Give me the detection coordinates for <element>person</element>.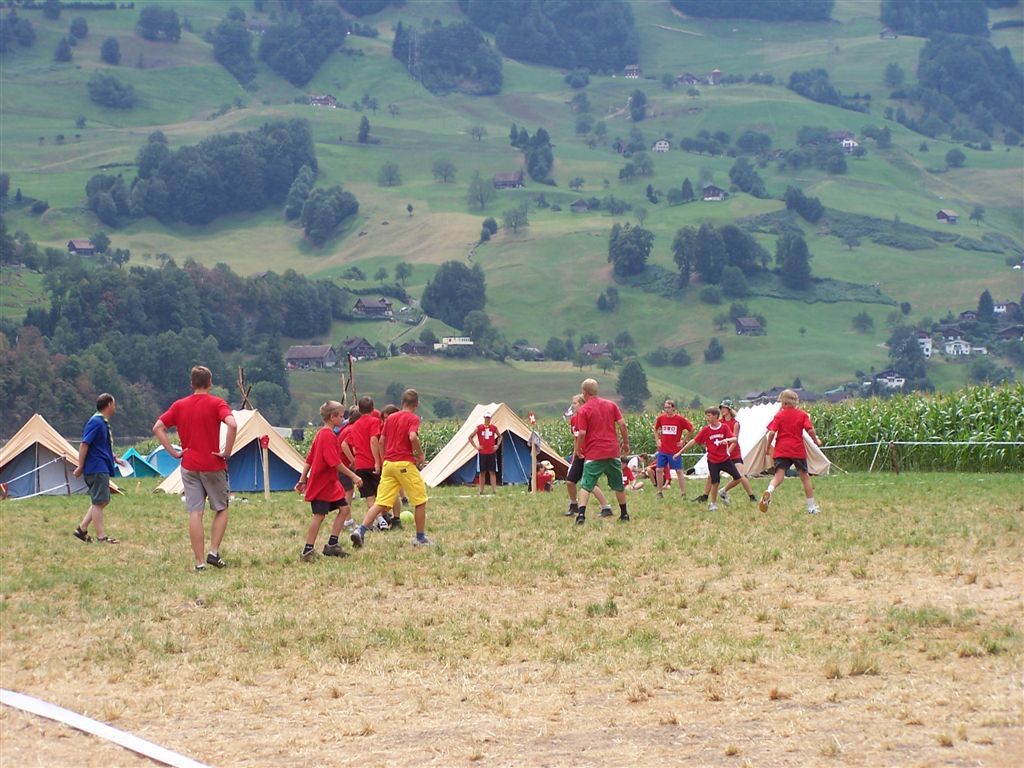
758, 385, 817, 513.
